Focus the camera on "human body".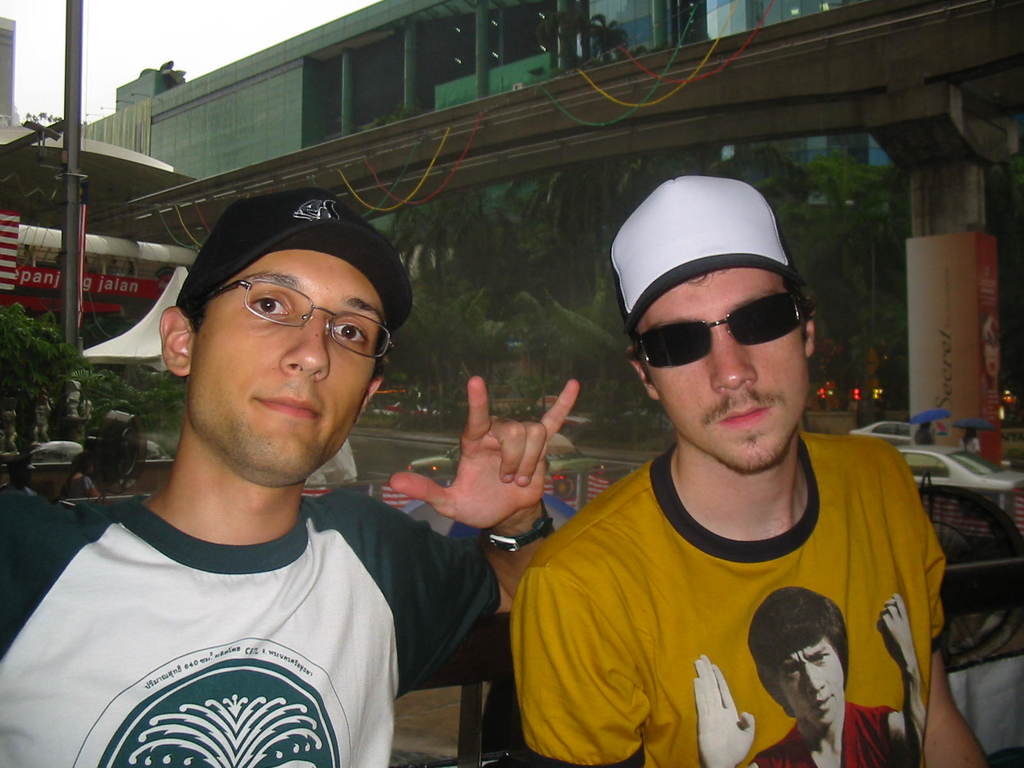
Focus region: (0,188,532,767).
